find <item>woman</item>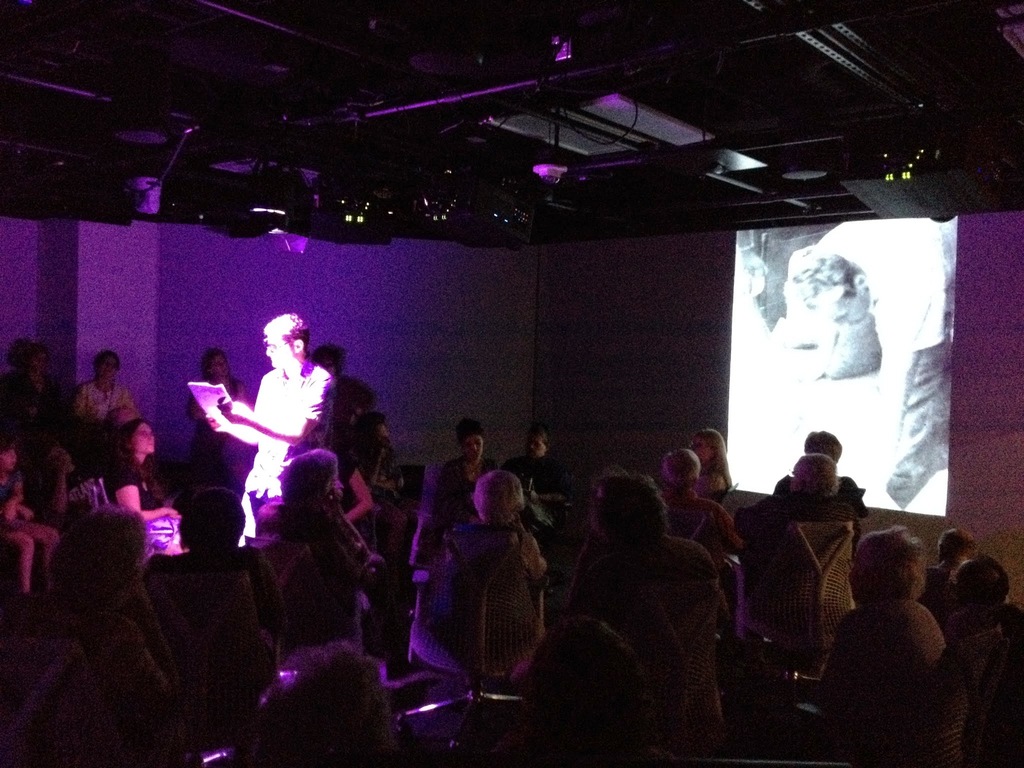
[left=796, top=527, right=947, bottom=716]
